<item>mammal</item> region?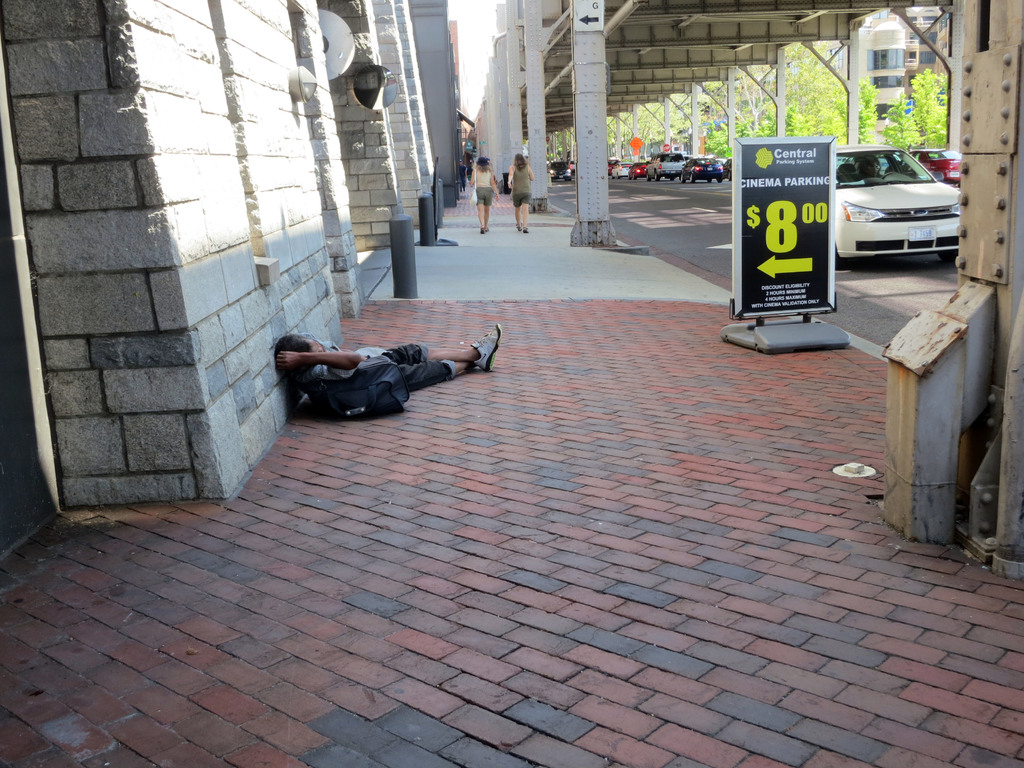
bbox=[276, 326, 502, 392]
